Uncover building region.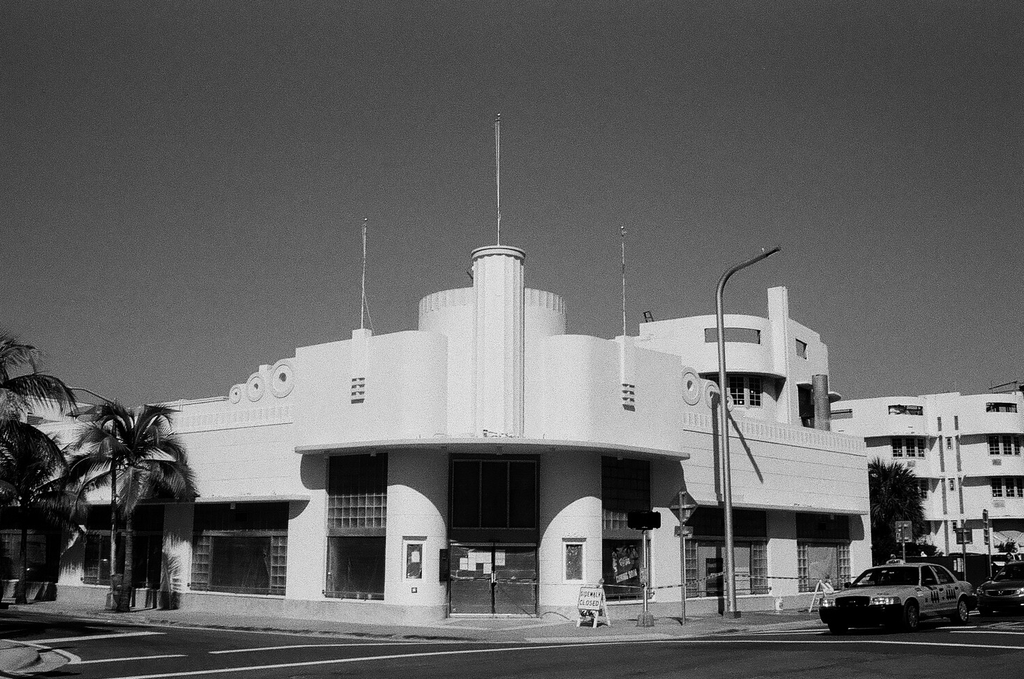
Uncovered: 0/108/872/627.
